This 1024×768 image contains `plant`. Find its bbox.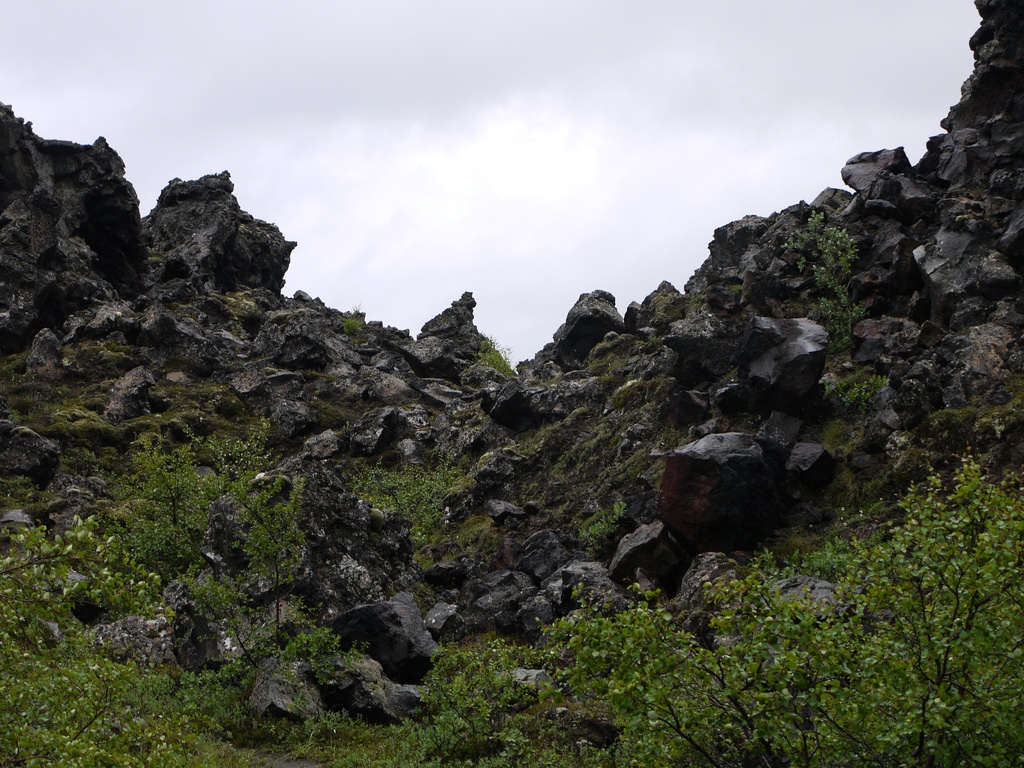
box(531, 441, 1023, 767).
